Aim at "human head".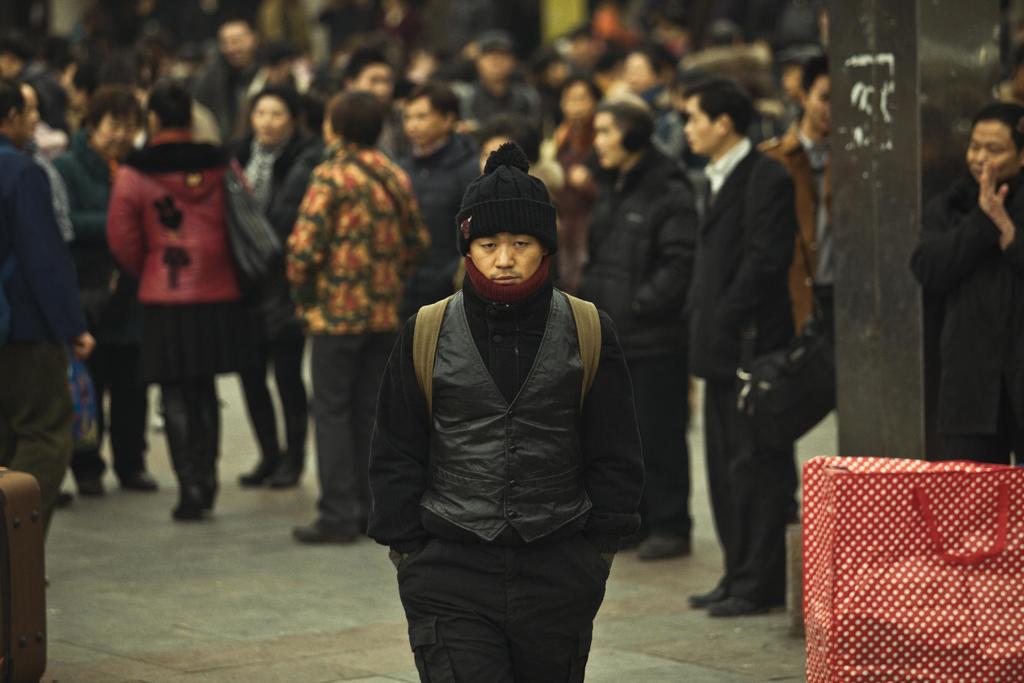
Aimed at [476,115,541,169].
